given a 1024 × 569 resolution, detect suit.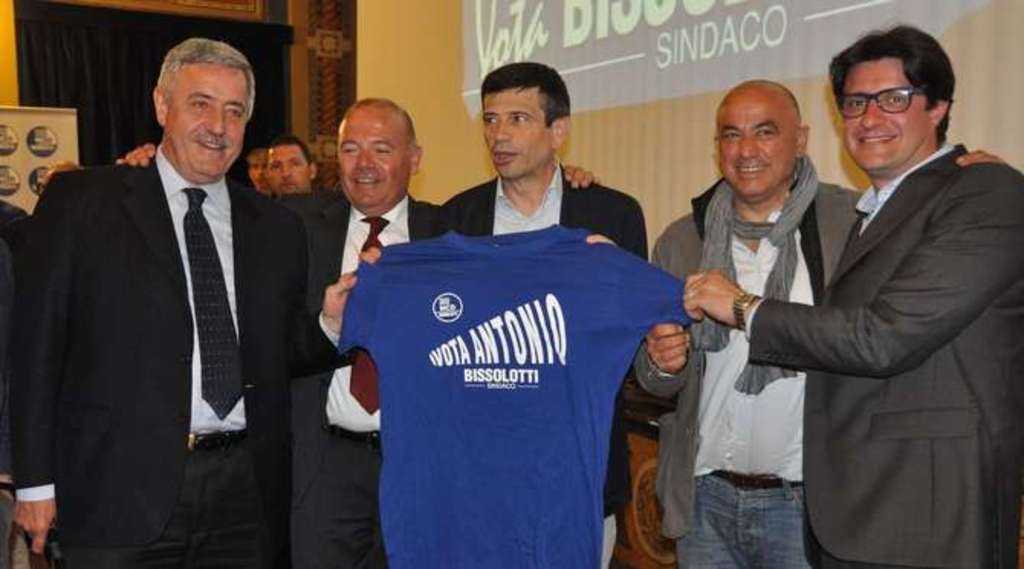
x1=737, y1=135, x2=1022, y2=567.
